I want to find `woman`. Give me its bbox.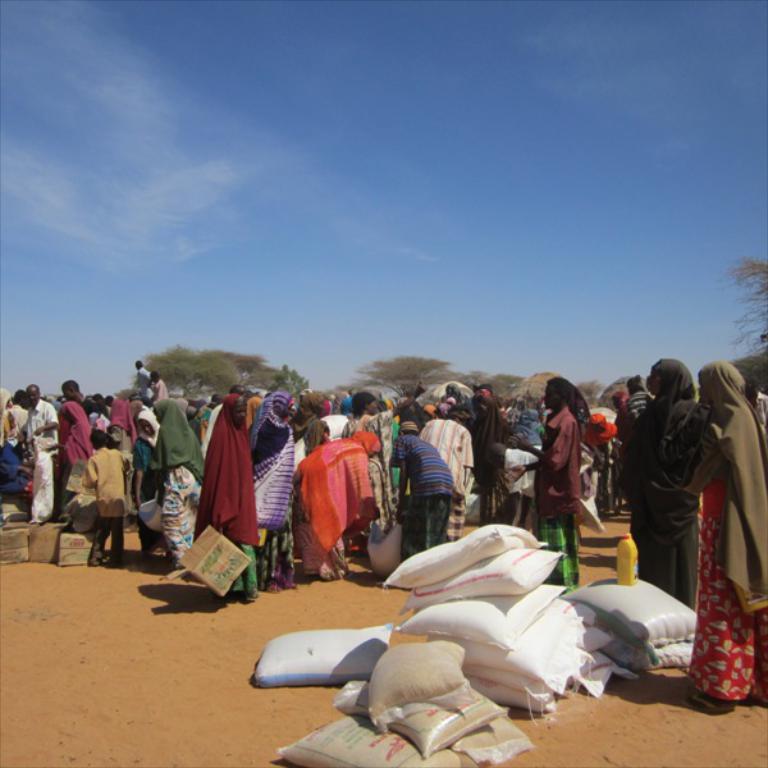
[x1=611, y1=348, x2=701, y2=616].
